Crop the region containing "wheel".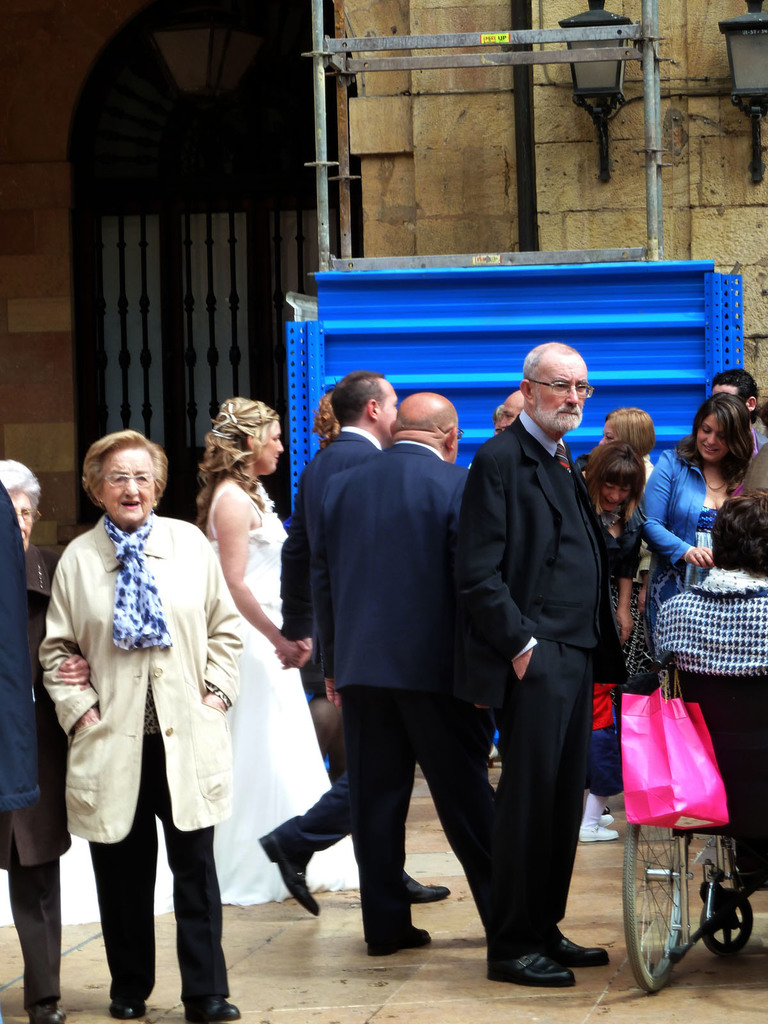
Crop region: 616 817 692 993.
